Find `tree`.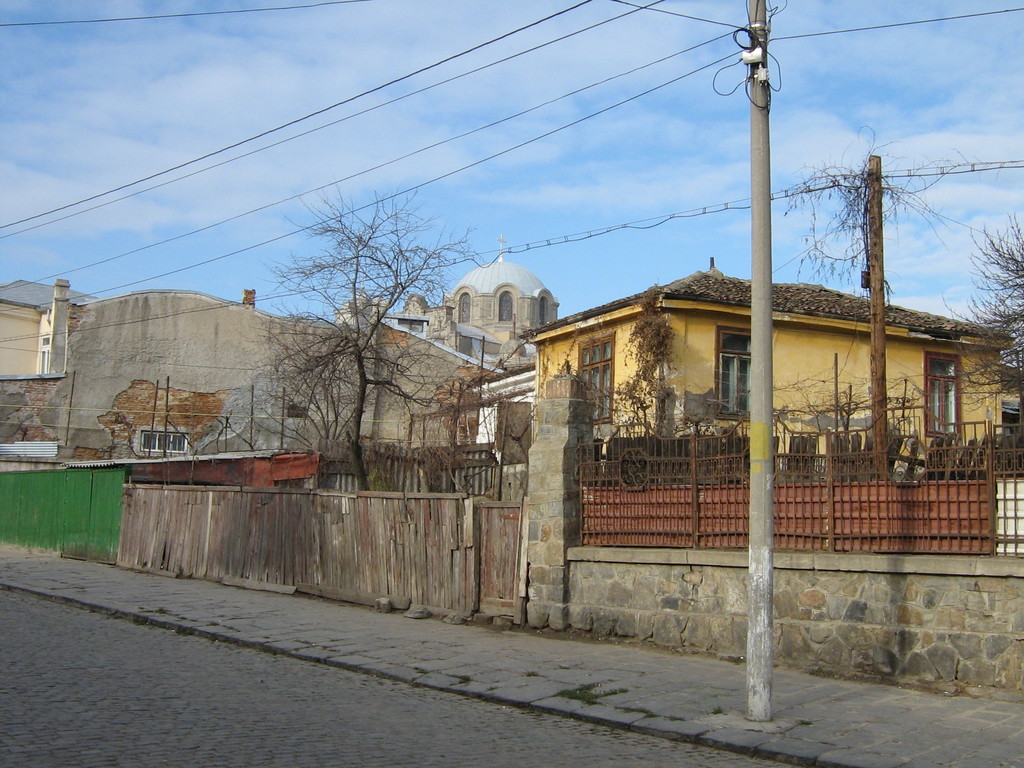
950, 214, 1023, 484.
